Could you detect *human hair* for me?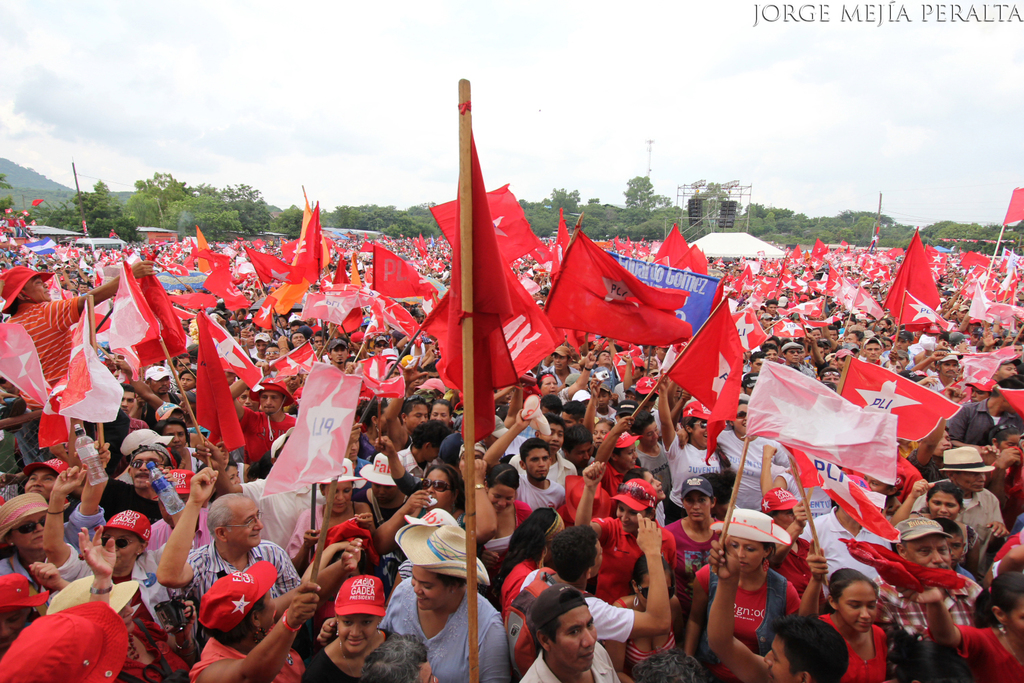
Detection result: 631/647/704/682.
